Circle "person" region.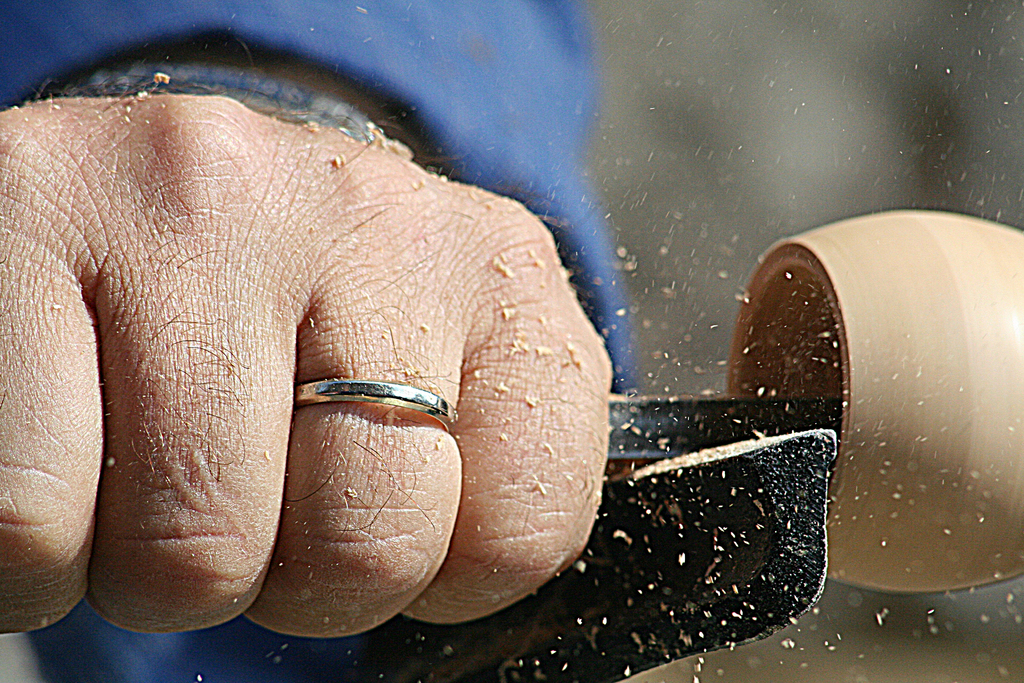
Region: [0, 40, 695, 656].
